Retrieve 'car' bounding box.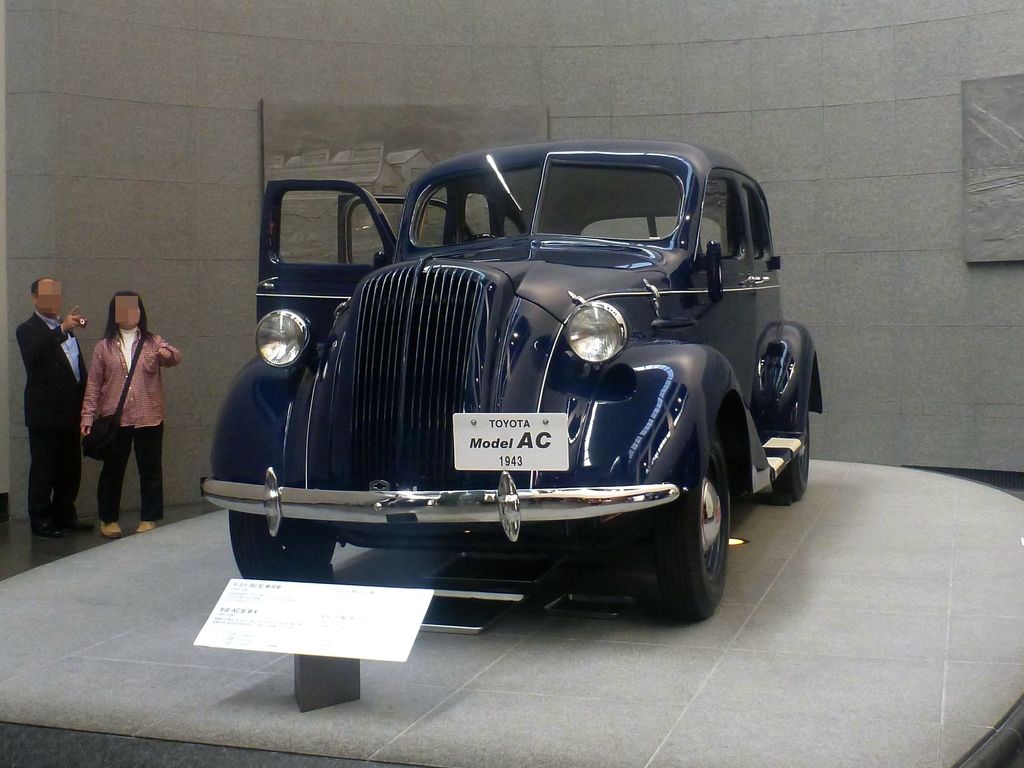
Bounding box: box(191, 134, 809, 623).
